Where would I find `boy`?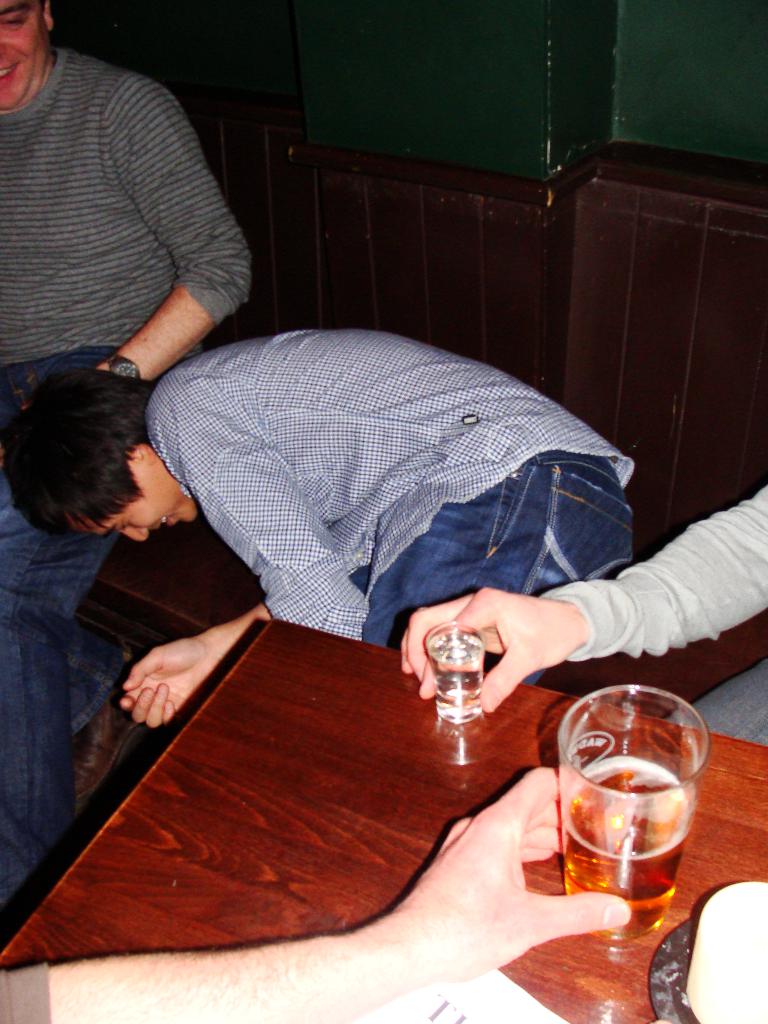
At (0,326,637,726).
